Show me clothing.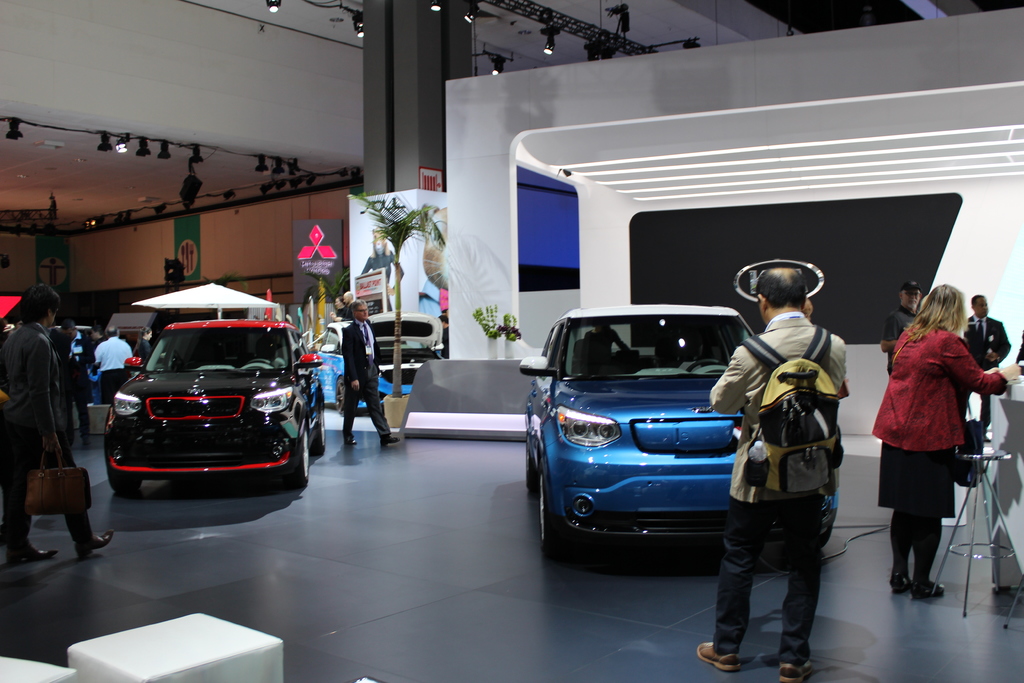
clothing is here: [x1=882, y1=294, x2=998, y2=561].
